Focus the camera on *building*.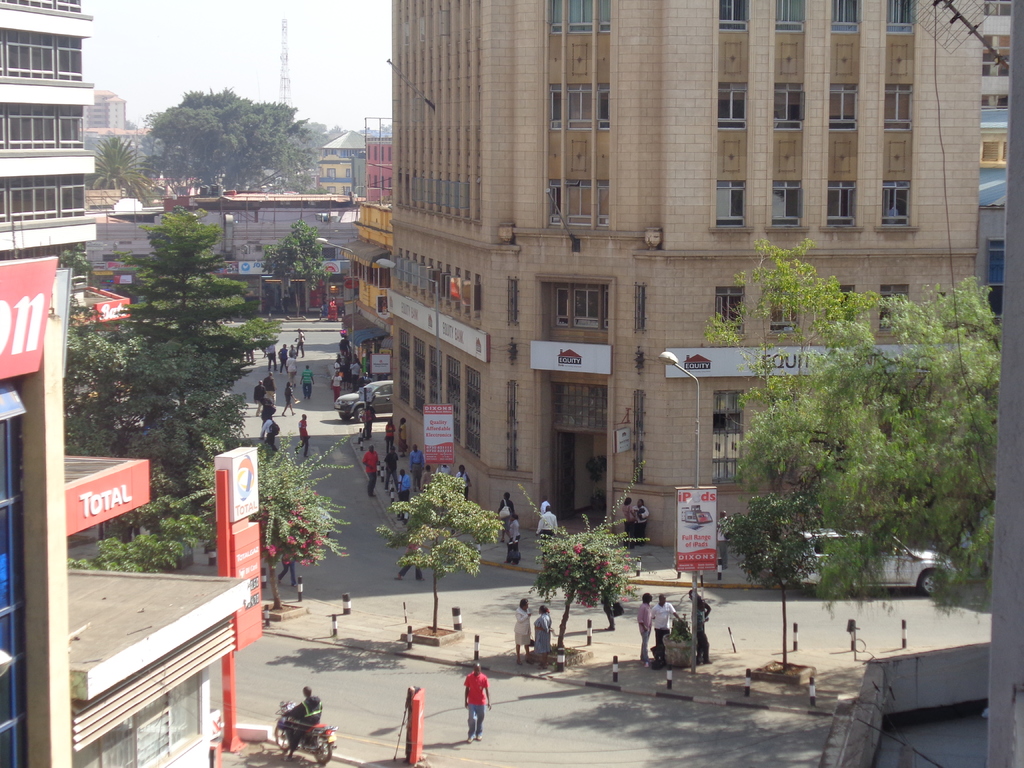
Focus region: 313:129:370:195.
